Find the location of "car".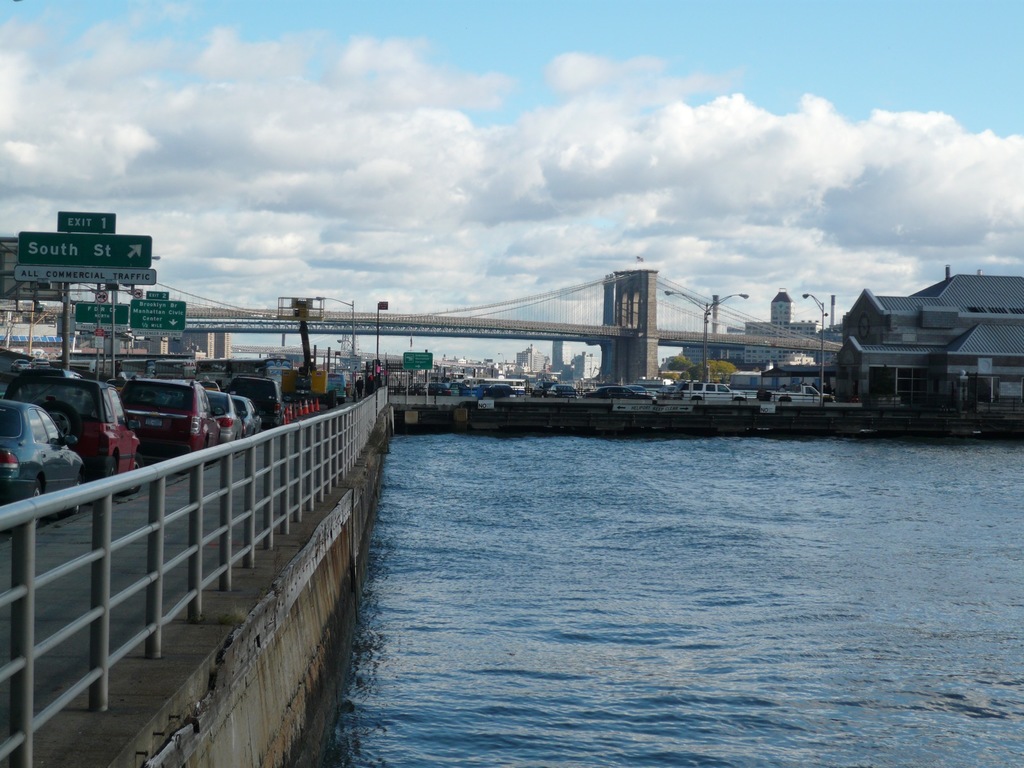
Location: [0,394,83,510].
